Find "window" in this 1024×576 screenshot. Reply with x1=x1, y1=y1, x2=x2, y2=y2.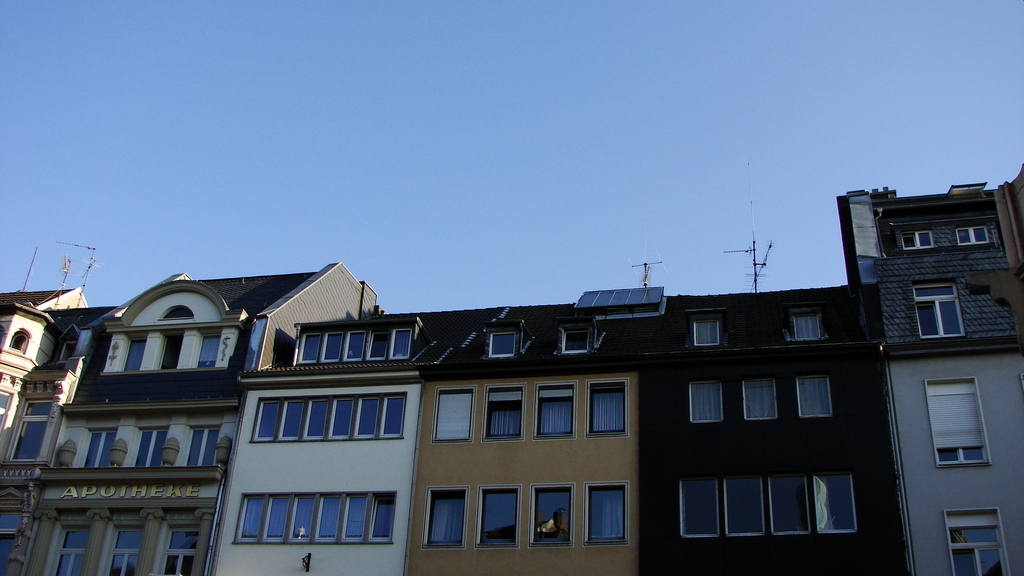
x1=586, y1=481, x2=625, y2=548.
